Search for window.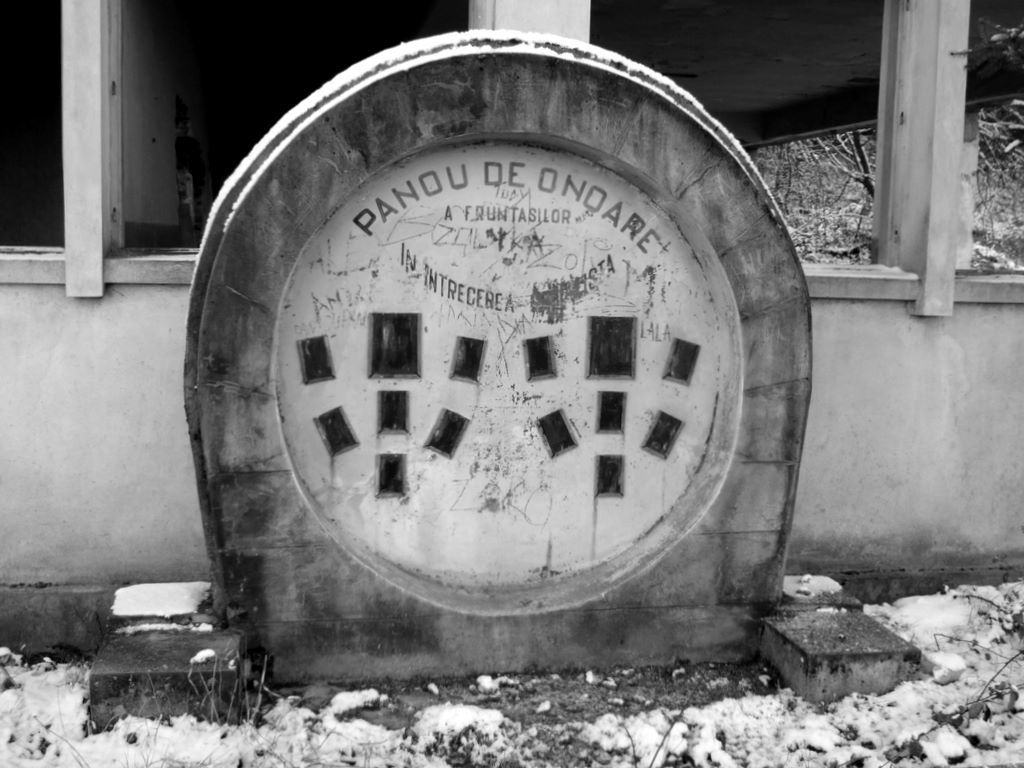
Found at <region>0, 0, 1023, 324</region>.
